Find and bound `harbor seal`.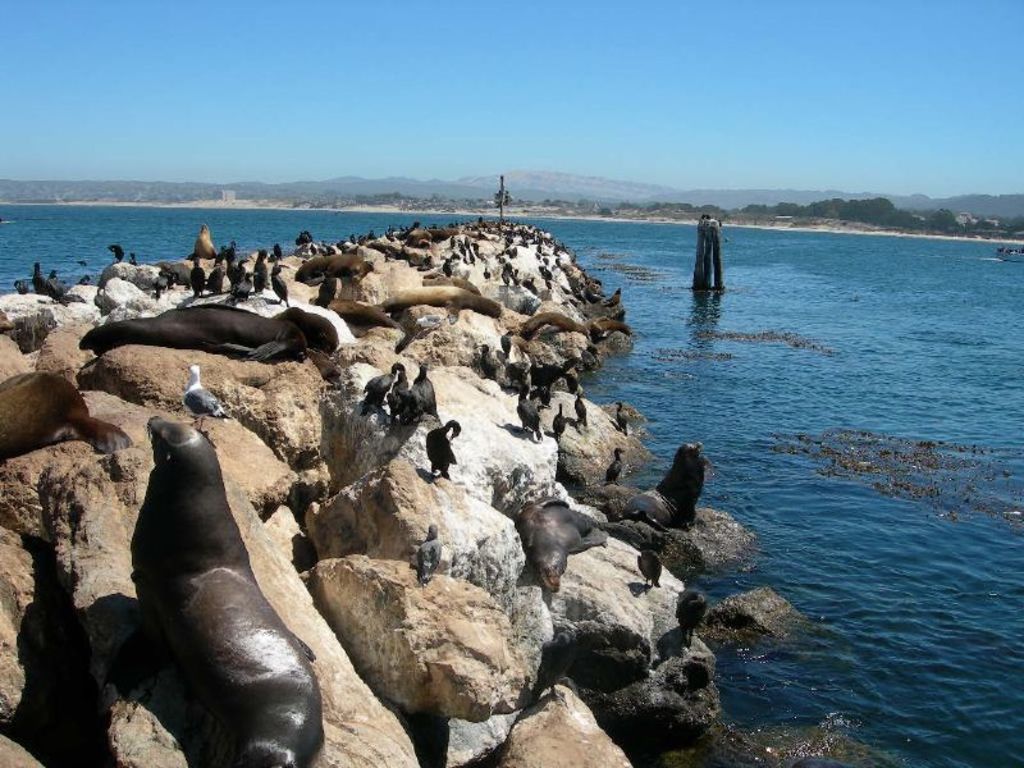
Bound: 76:302:308:364.
